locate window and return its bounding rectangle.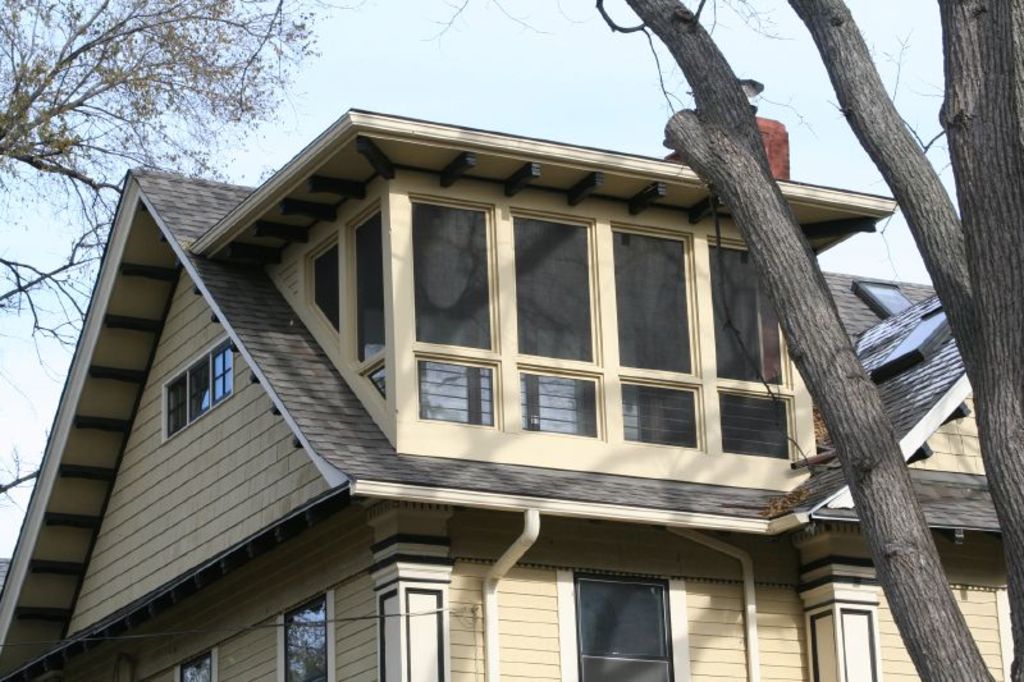
left=856, top=282, right=915, bottom=316.
